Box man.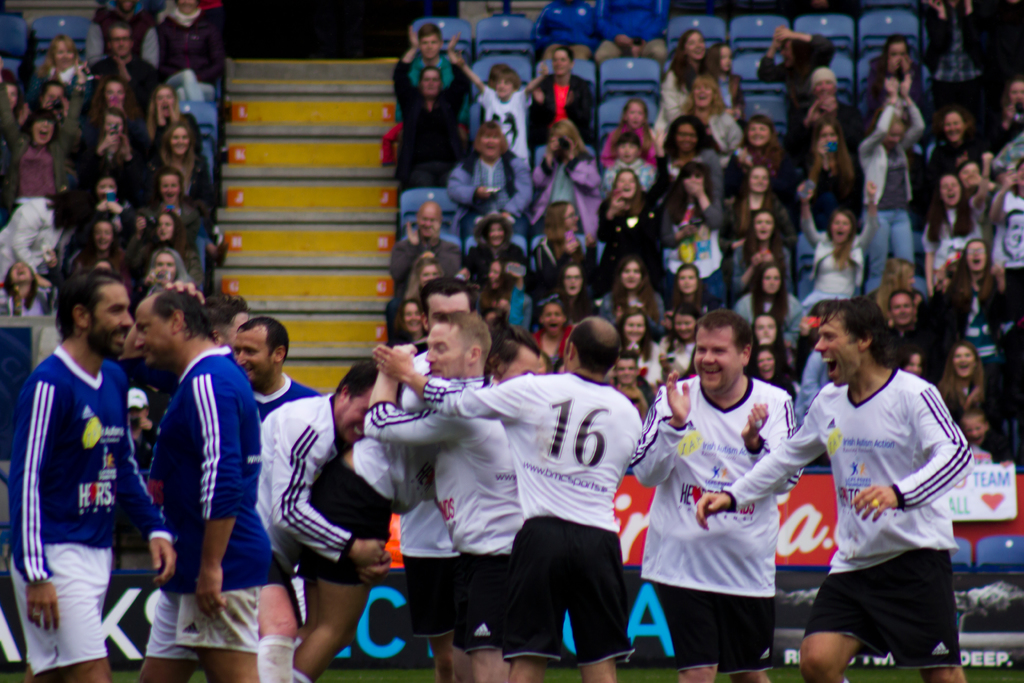
390, 199, 463, 295.
